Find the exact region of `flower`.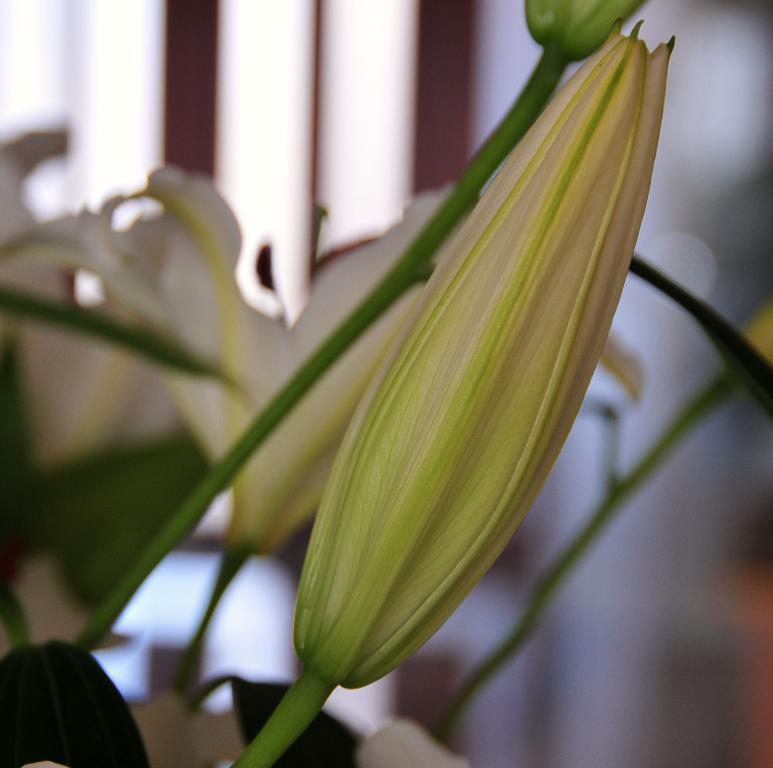
Exact region: pyautogui.locateOnScreen(330, 4, 642, 706).
